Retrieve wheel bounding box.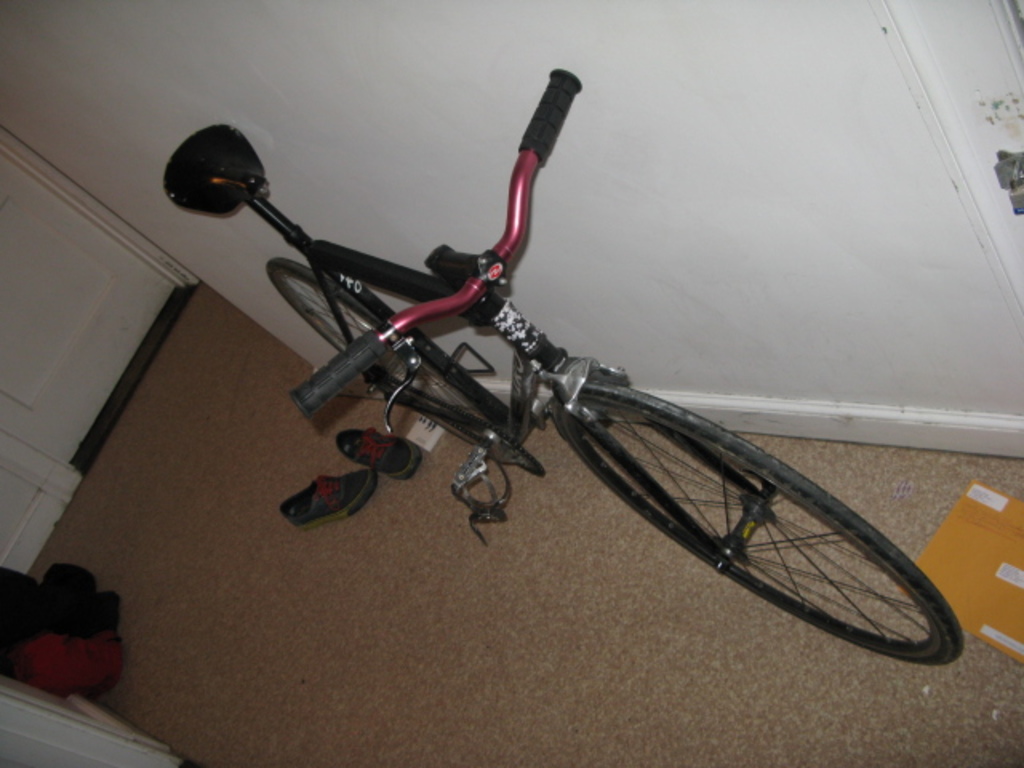
Bounding box: 280 258 459 427.
